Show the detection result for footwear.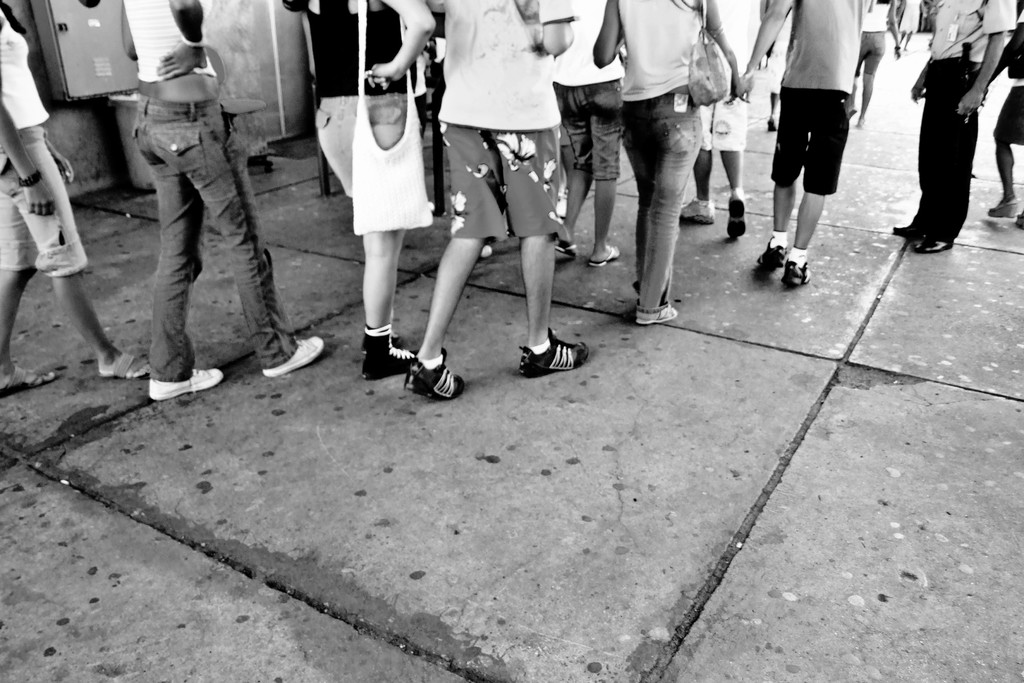
678/195/715/226.
